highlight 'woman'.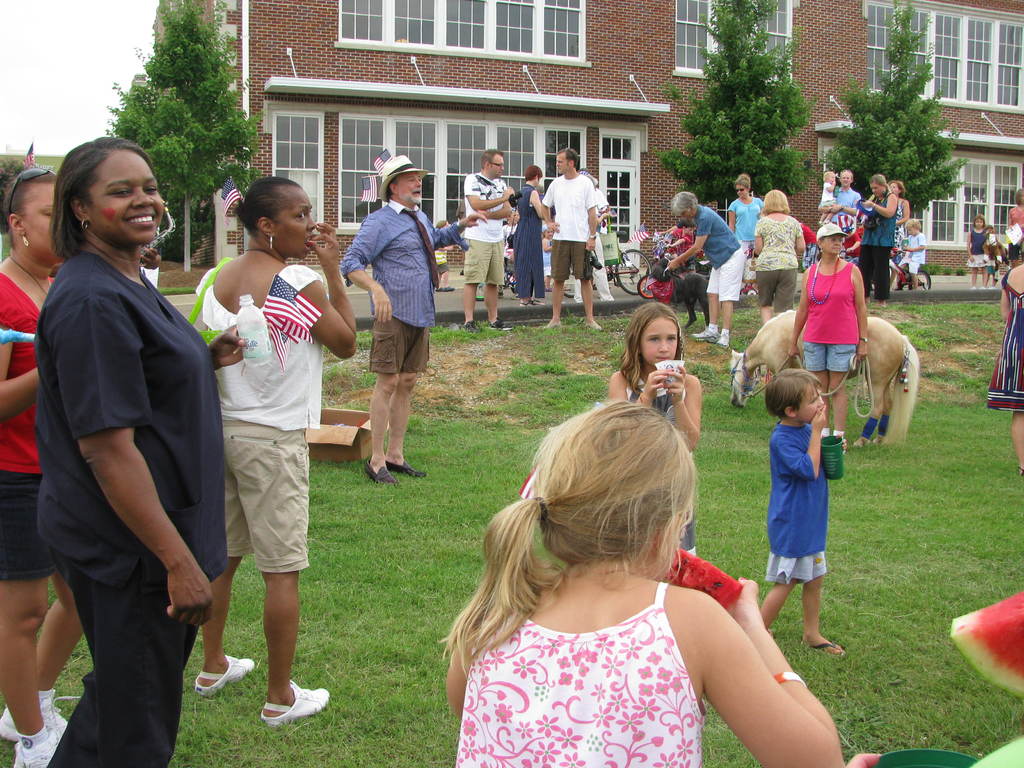
Highlighted region: locate(789, 225, 868, 457).
